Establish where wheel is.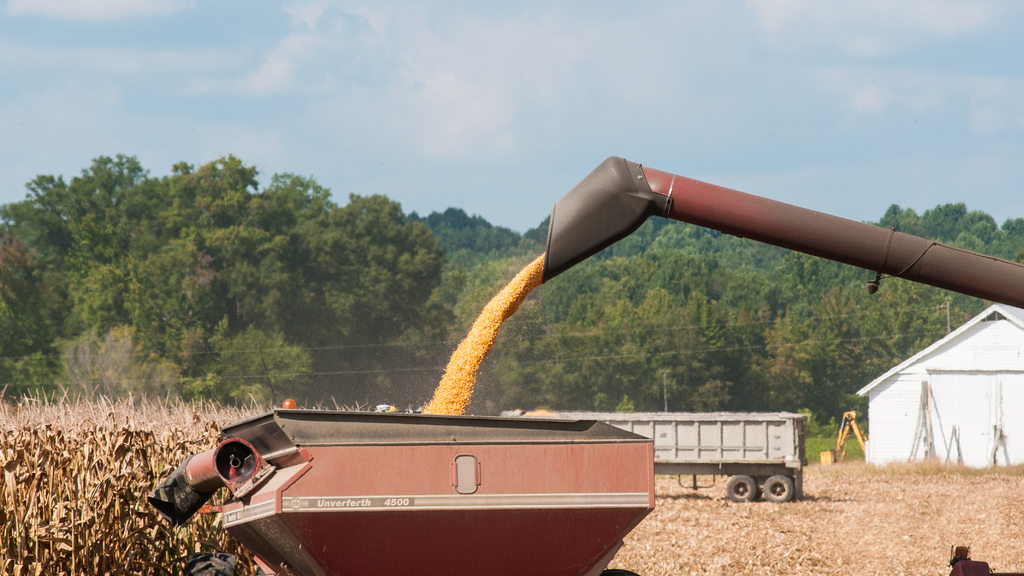
Established at crop(726, 472, 757, 503).
